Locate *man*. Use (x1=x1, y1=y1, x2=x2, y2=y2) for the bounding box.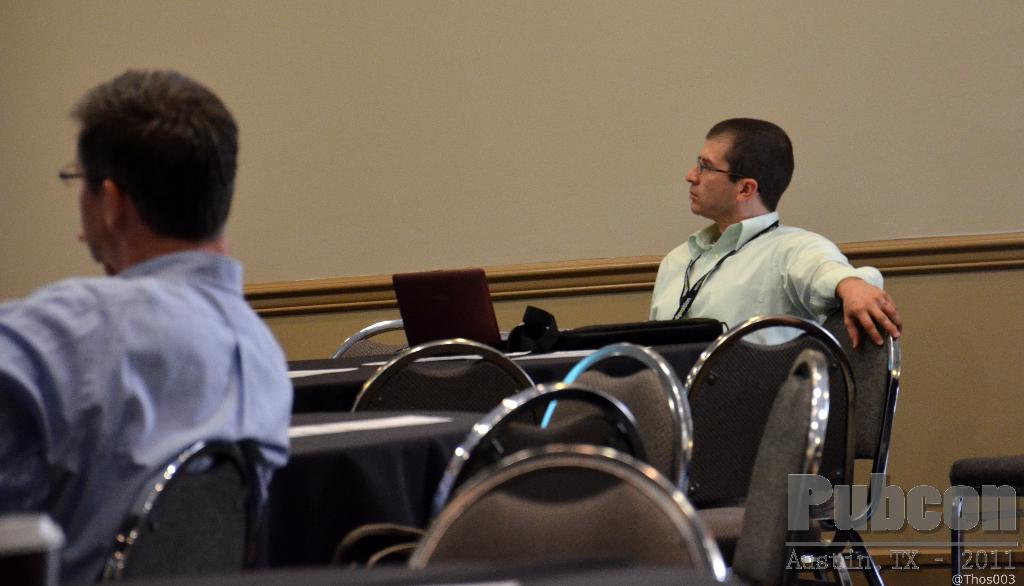
(x1=0, y1=71, x2=295, y2=585).
